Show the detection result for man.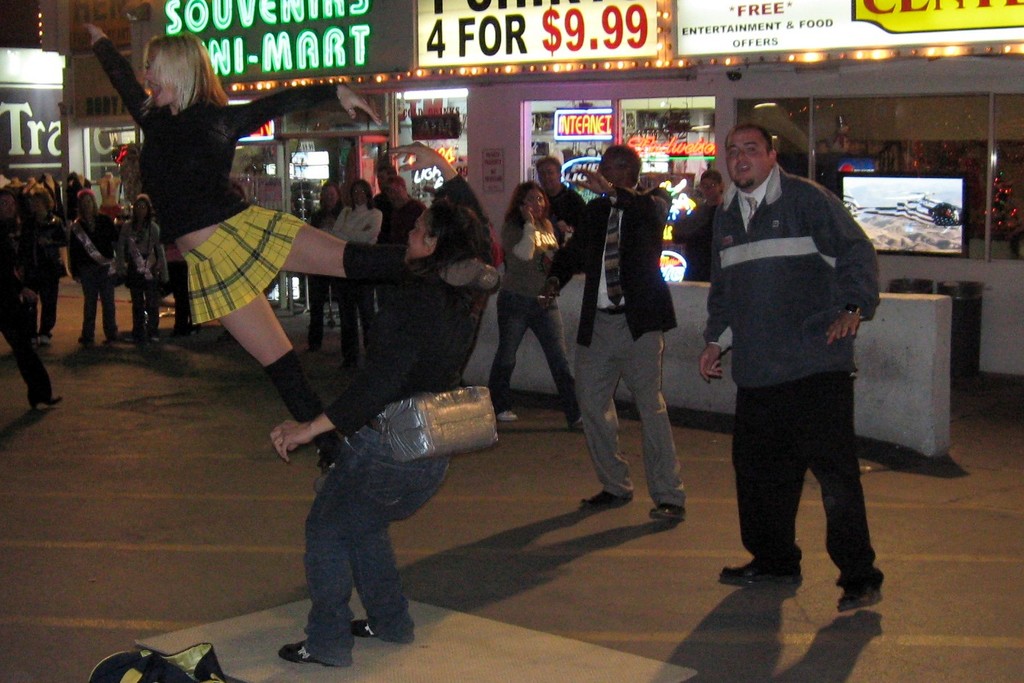
{"x1": 692, "y1": 107, "x2": 894, "y2": 610}.
